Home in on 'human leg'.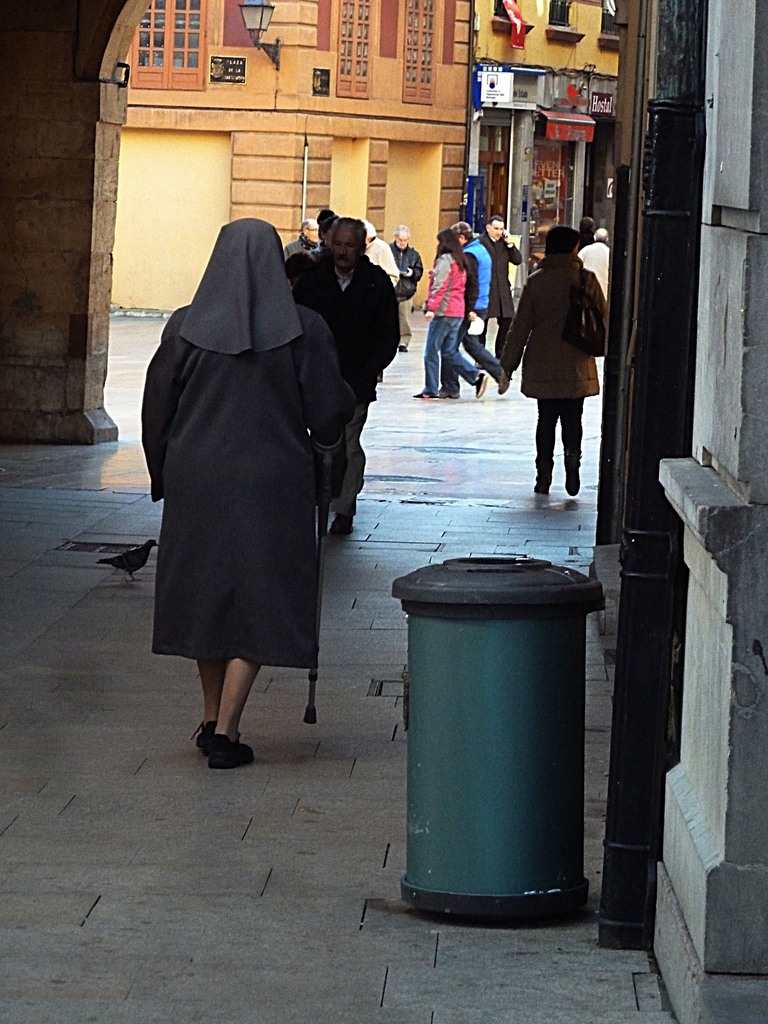
Homed in at [419, 308, 440, 403].
